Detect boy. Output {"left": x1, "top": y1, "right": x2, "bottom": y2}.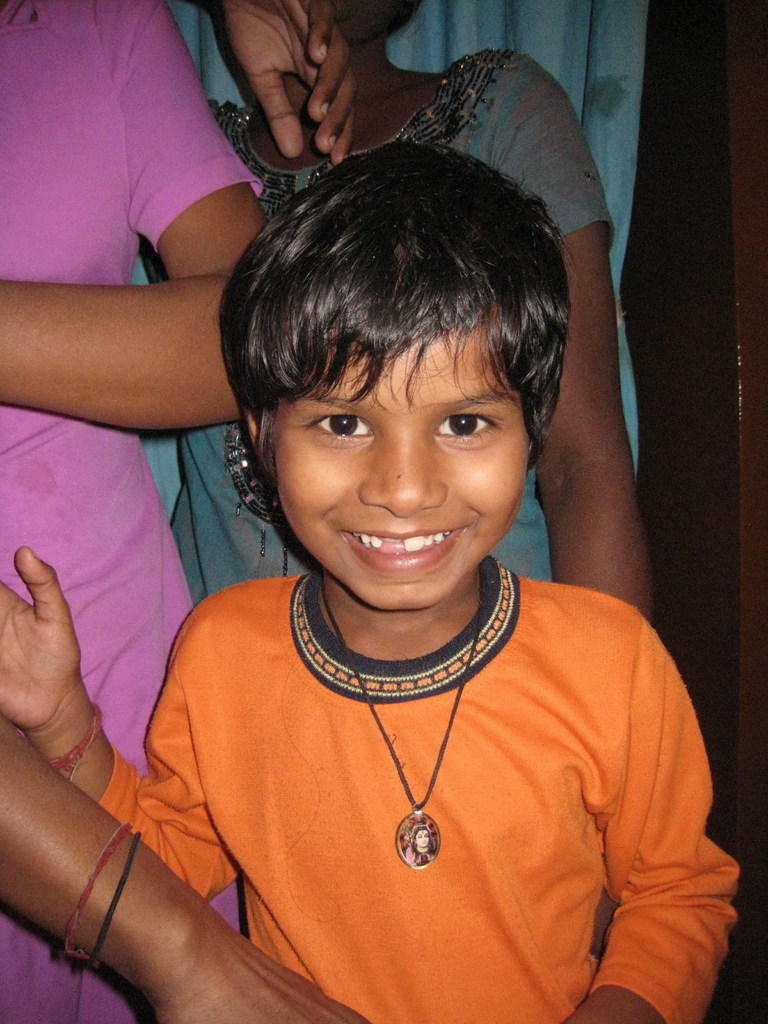
{"left": 0, "top": 129, "right": 744, "bottom": 1023}.
